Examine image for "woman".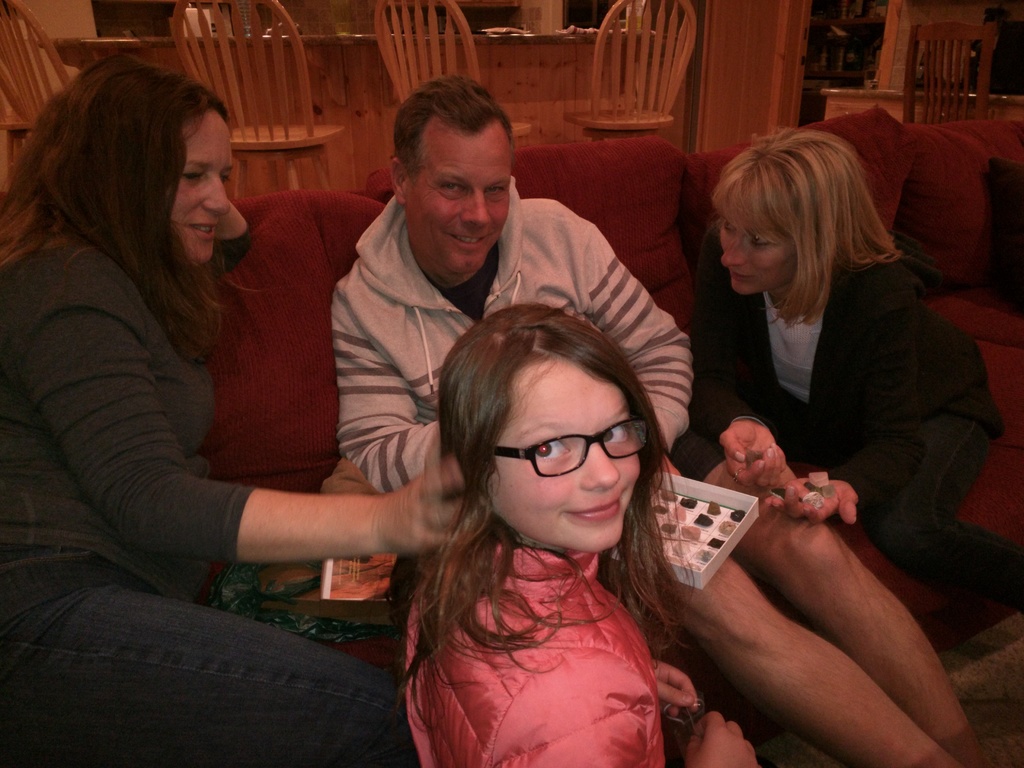
Examination result: (x1=0, y1=56, x2=470, y2=767).
